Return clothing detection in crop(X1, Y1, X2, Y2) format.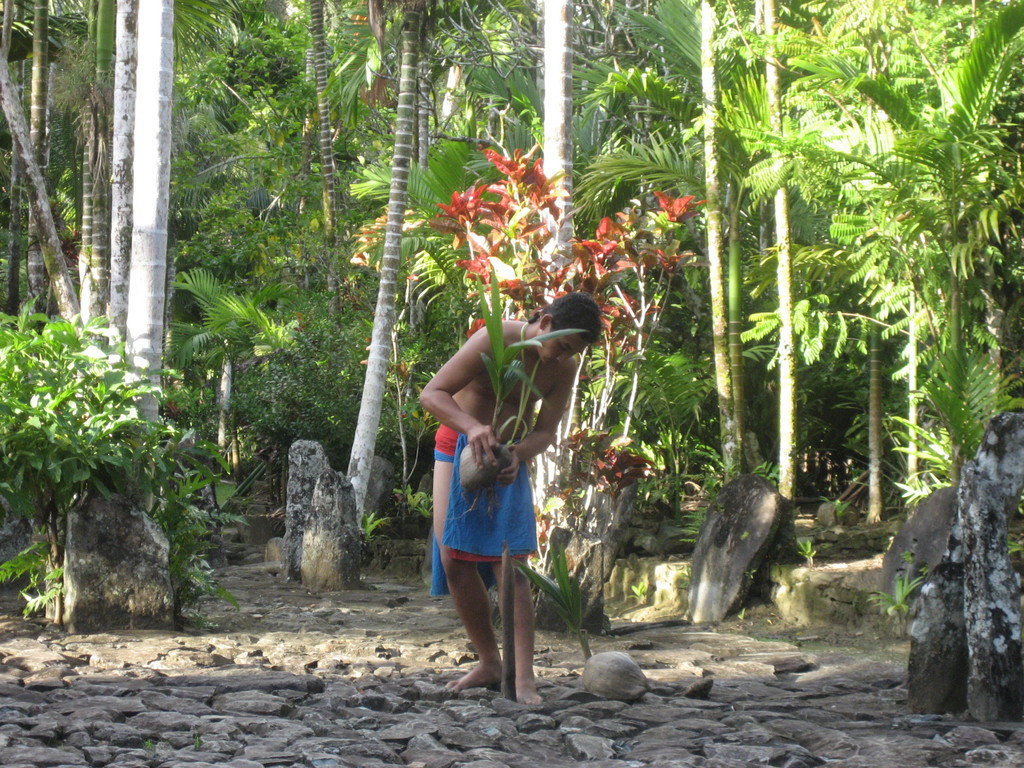
crop(428, 423, 536, 595).
